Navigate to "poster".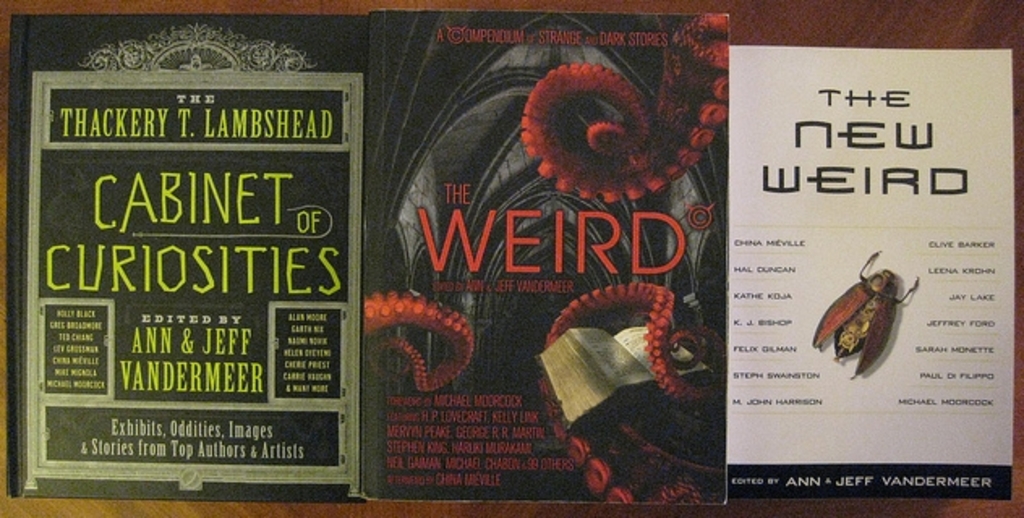
Navigation target: crop(358, 13, 726, 503).
